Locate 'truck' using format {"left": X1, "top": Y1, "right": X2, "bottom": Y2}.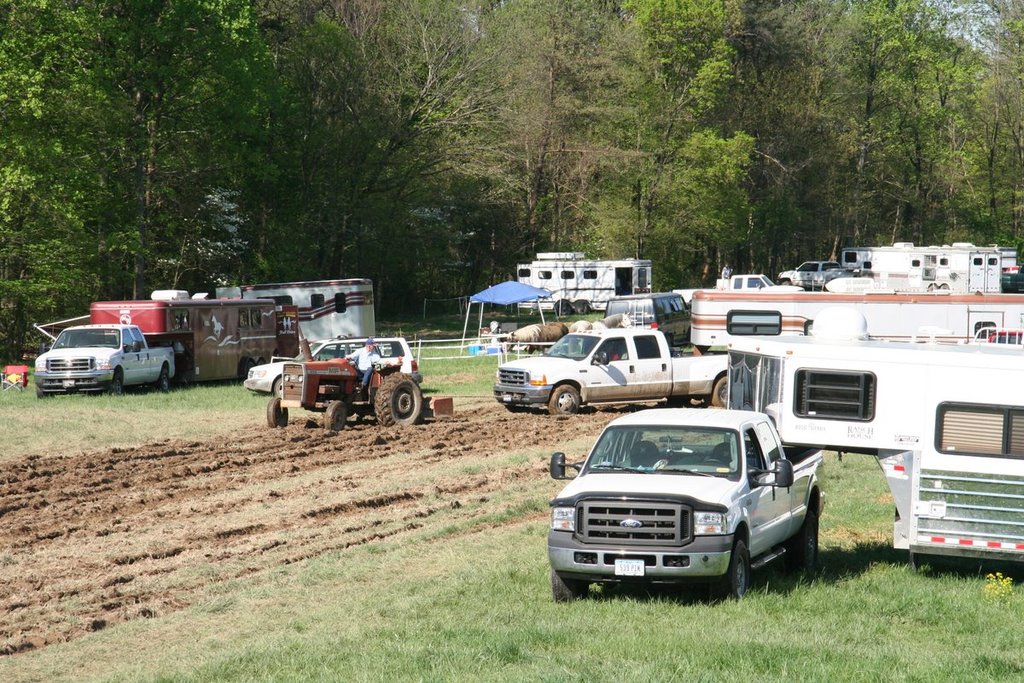
{"left": 544, "top": 405, "right": 825, "bottom": 602}.
